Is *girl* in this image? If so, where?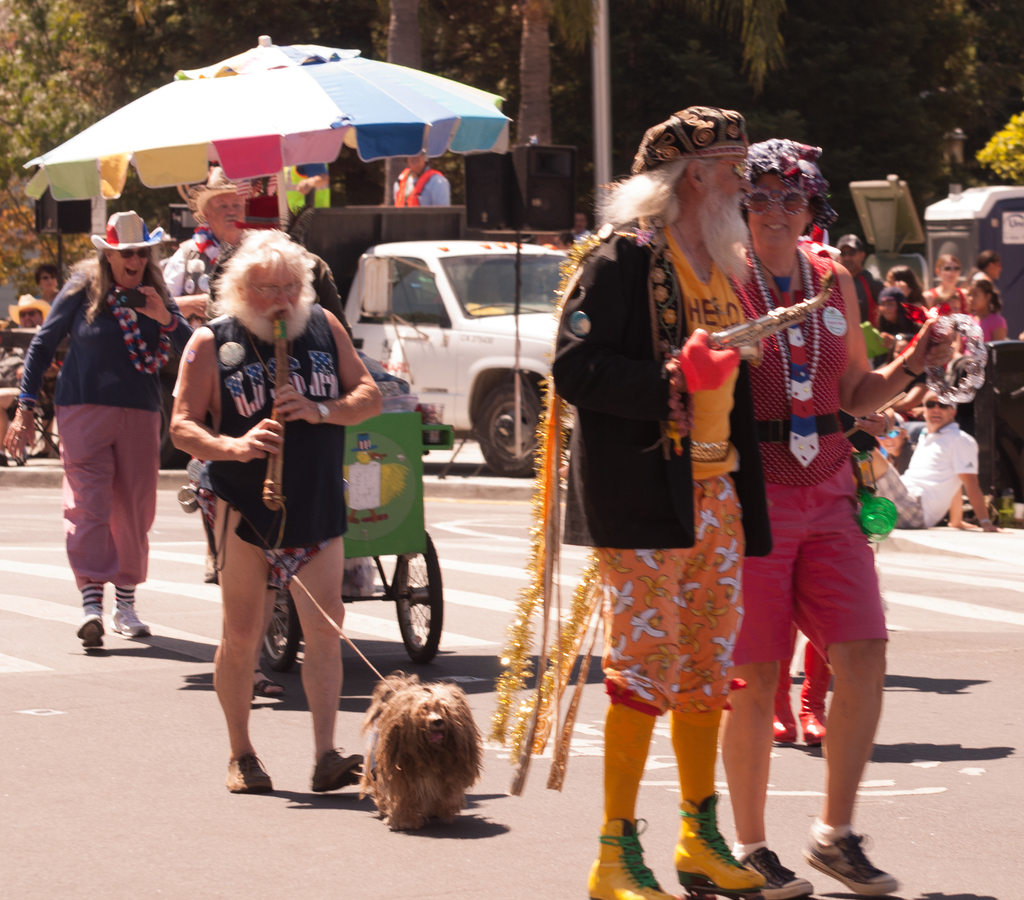
Yes, at [965,281,1007,348].
